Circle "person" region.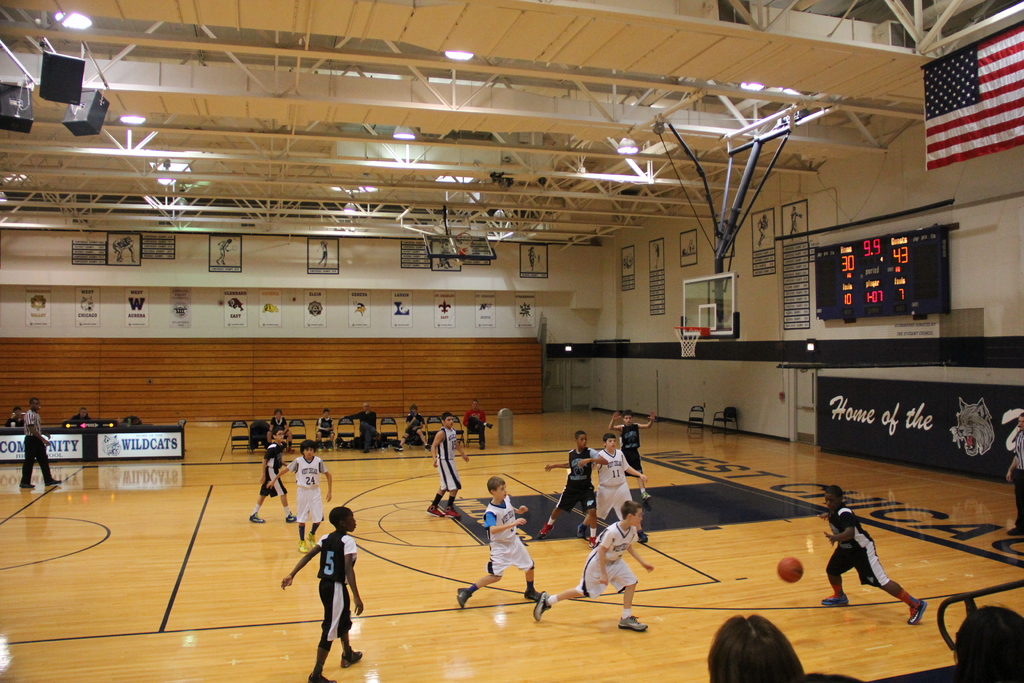
Region: detection(533, 498, 654, 636).
